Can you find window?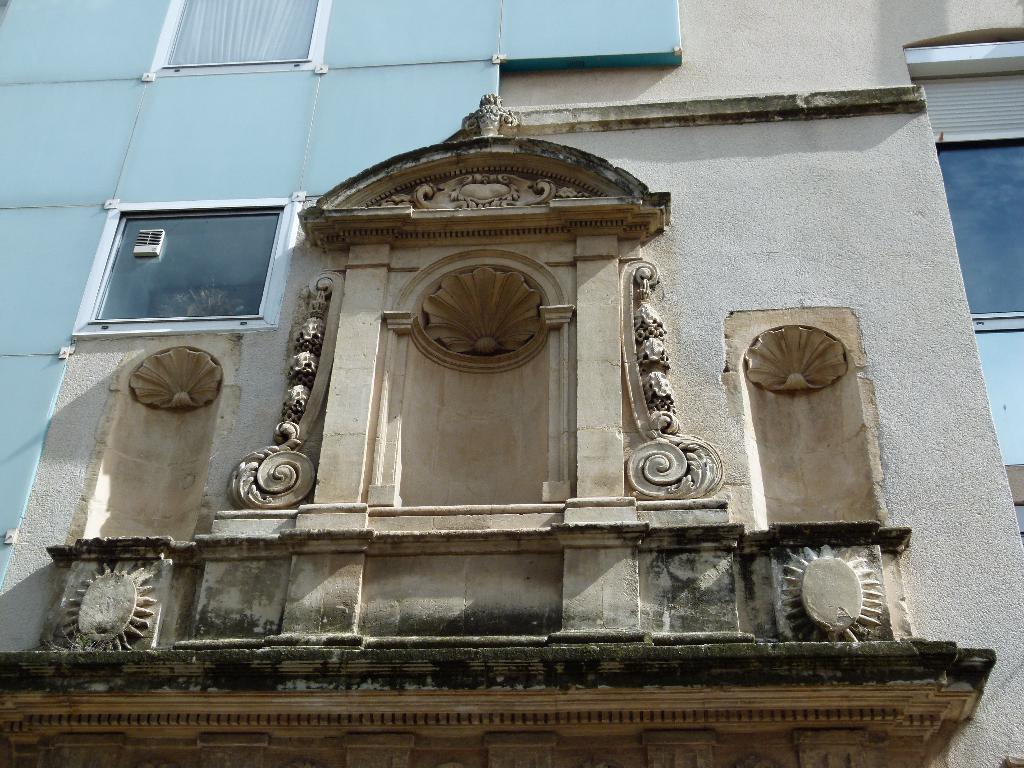
Yes, bounding box: (90,200,296,321).
